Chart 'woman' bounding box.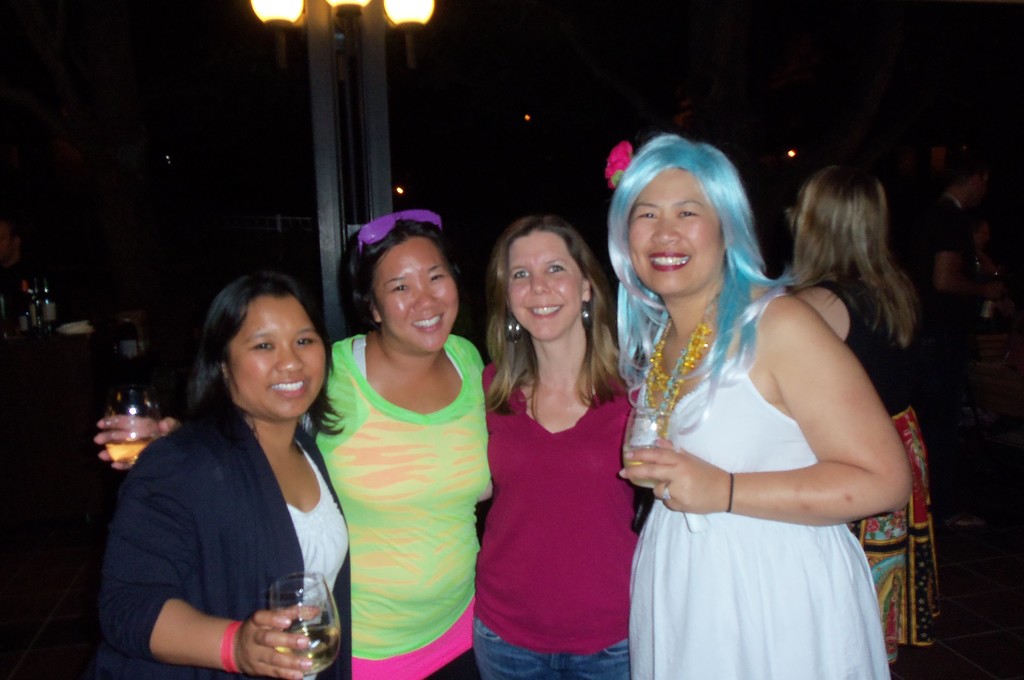
Charted: [left=776, top=173, right=948, bottom=679].
